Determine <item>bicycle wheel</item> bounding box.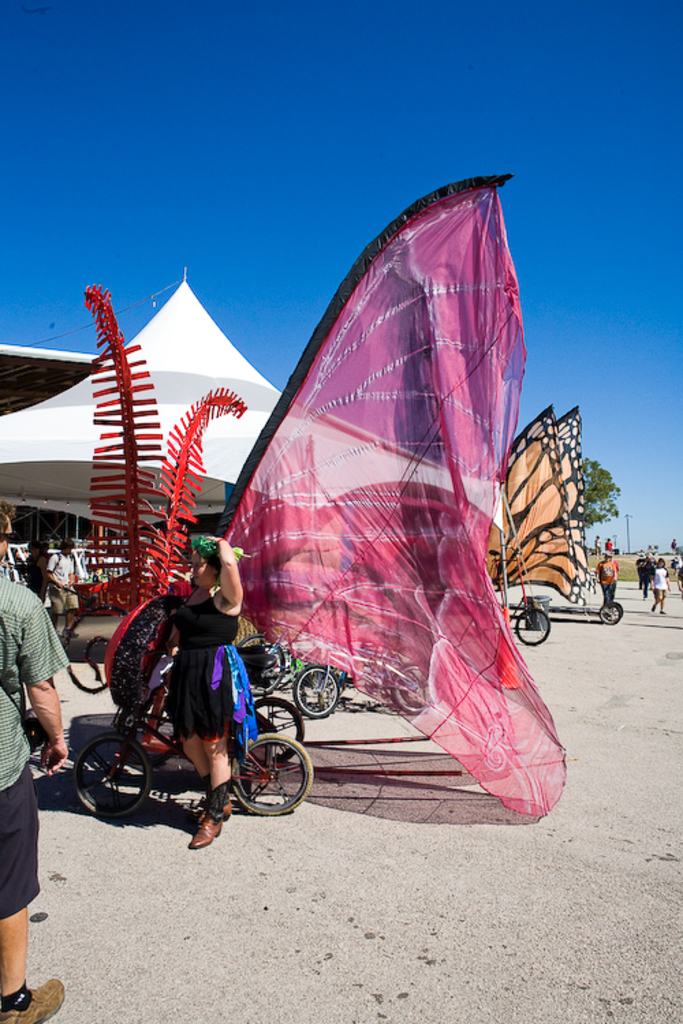
Determined: 234,635,285,699.
